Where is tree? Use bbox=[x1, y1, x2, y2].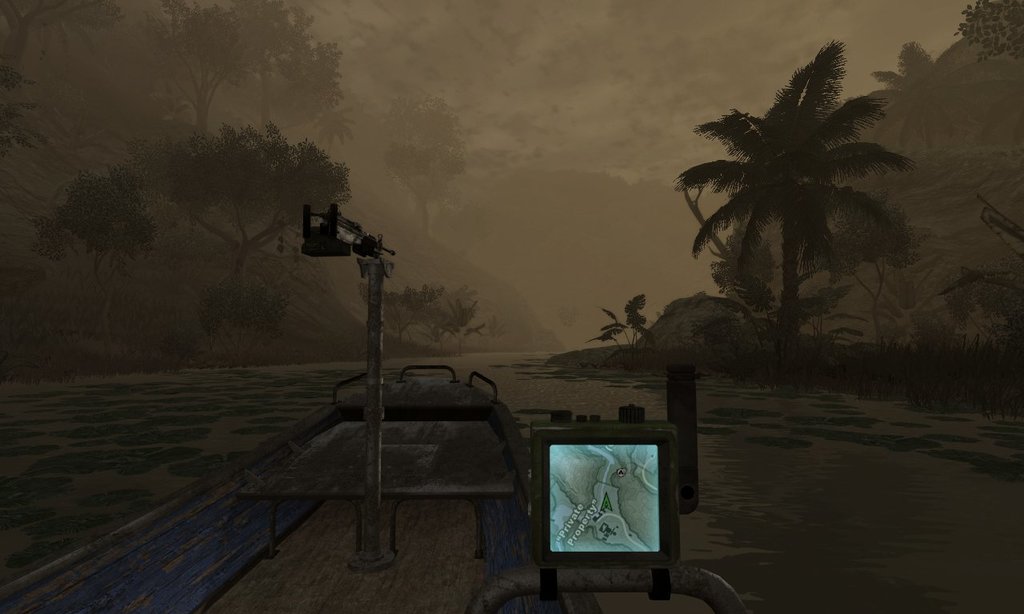
bbox=[682, 16, 918, 381].
